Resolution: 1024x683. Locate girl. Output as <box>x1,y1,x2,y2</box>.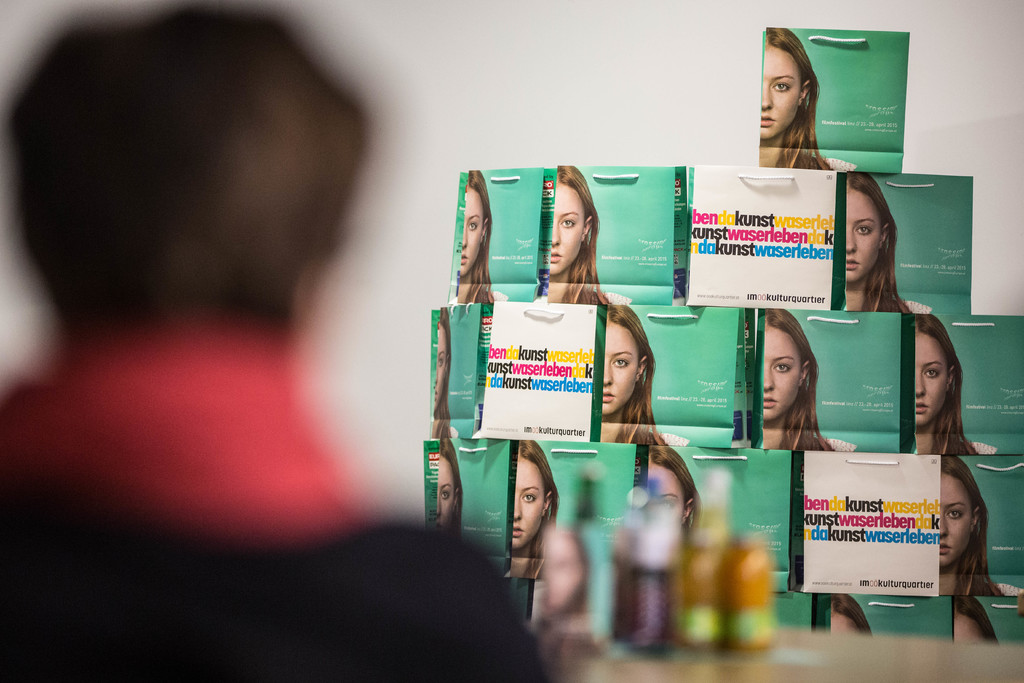
<box>545,165,632,305</box>.
